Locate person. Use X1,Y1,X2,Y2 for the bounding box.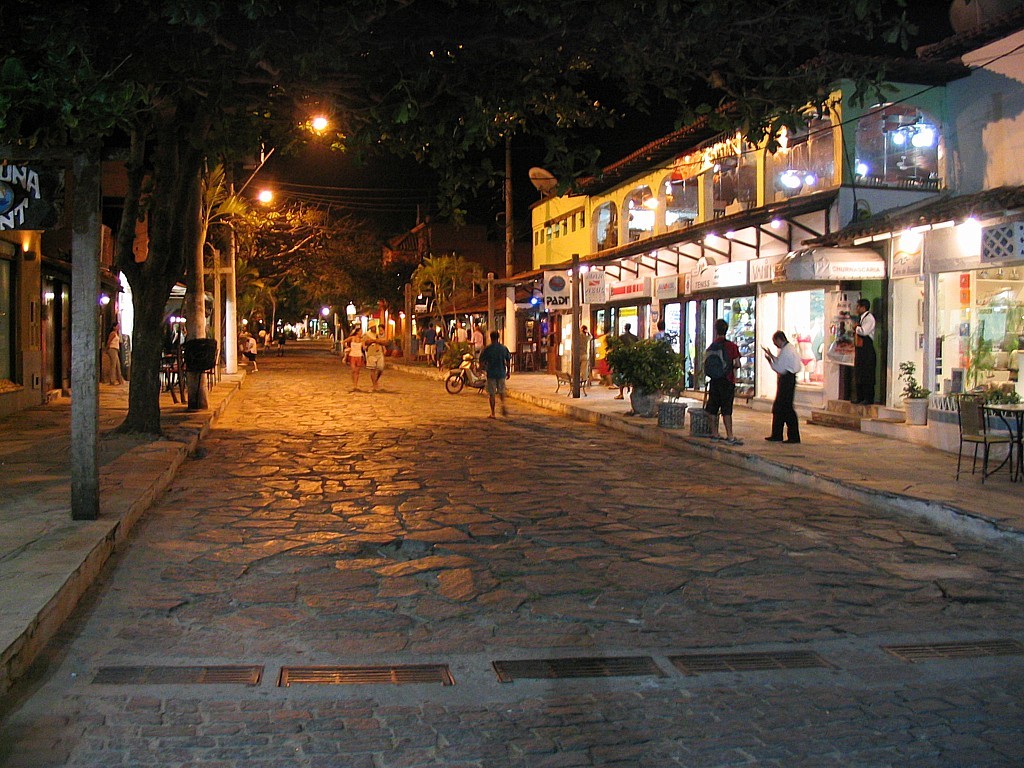
473,324,509,413.
